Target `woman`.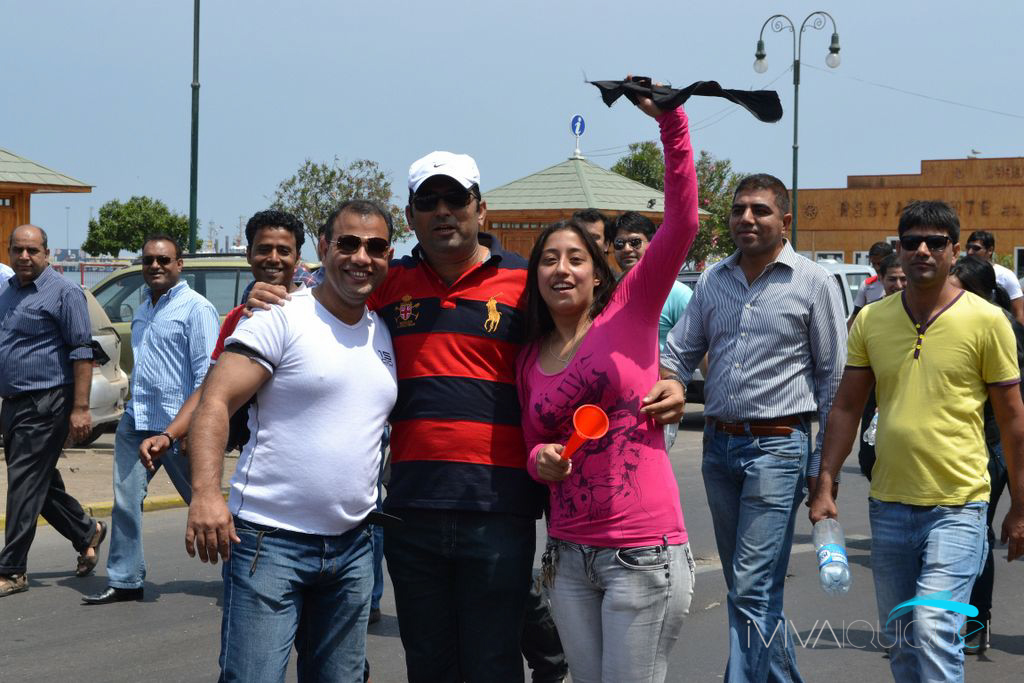
Target region: {"x1": 952, "y1": 257, "x2": 1023, "y2": 663}.
